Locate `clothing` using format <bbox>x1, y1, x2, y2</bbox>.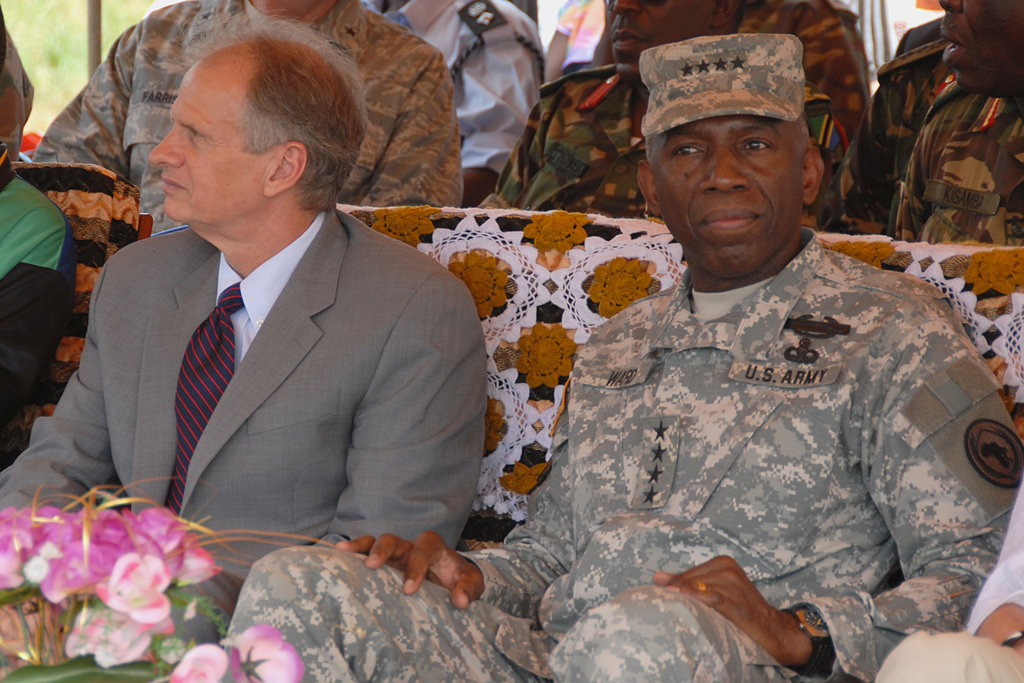
<bbox>874, 479, 1023, 682</bbox>.
